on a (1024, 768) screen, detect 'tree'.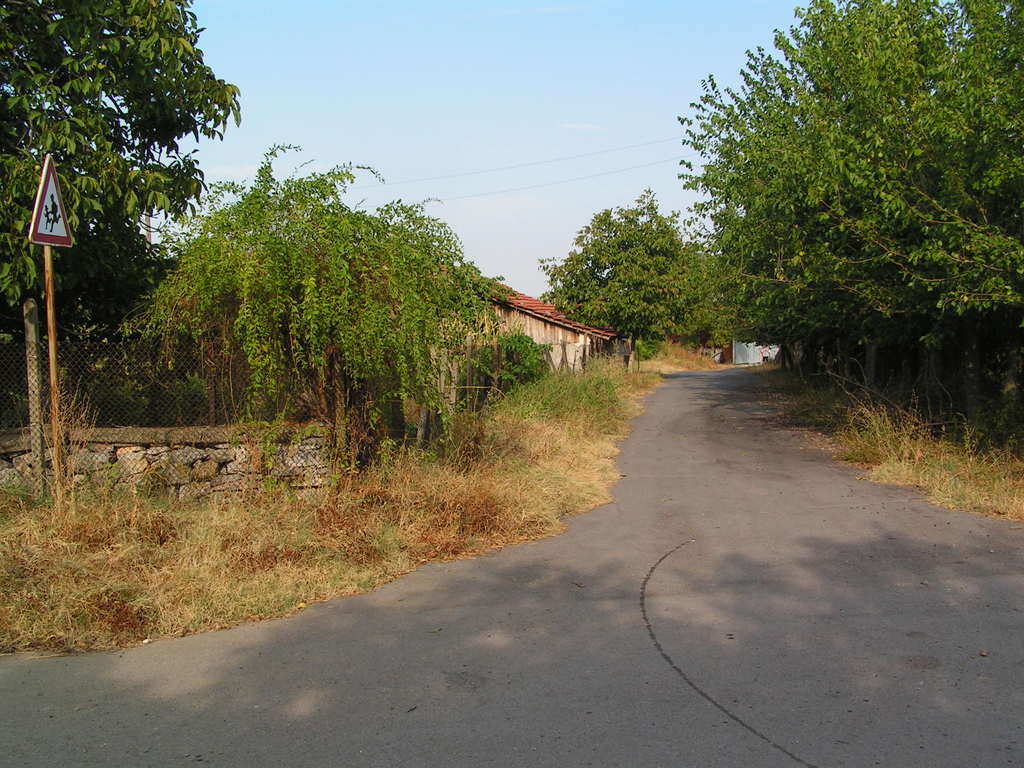
675,1,1006,431.
